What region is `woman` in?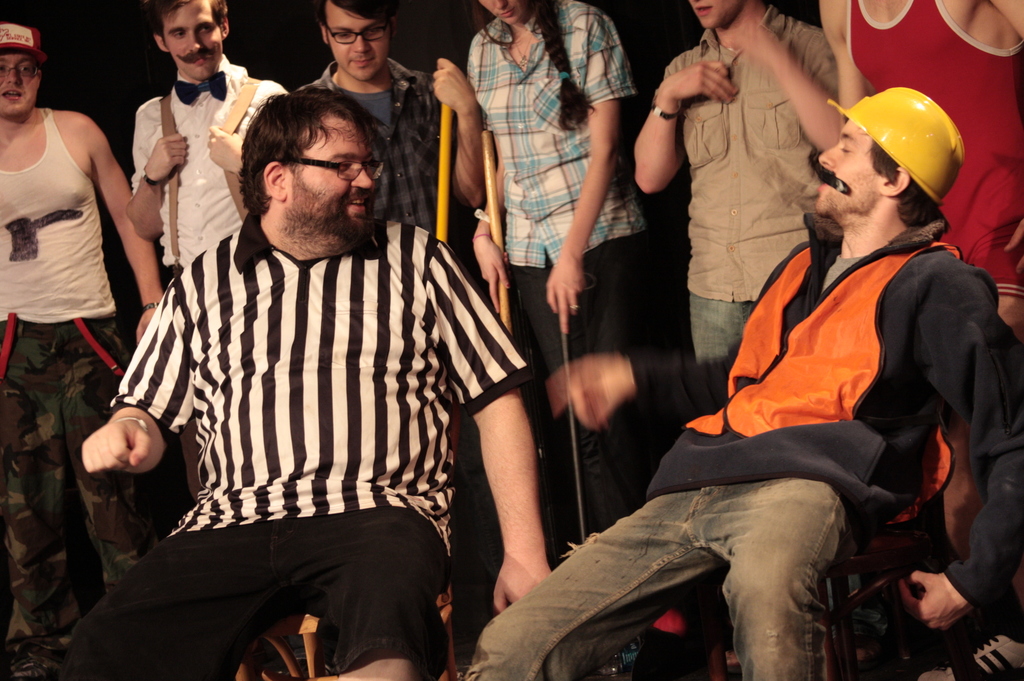
box=[251, 1, 519, 453].
